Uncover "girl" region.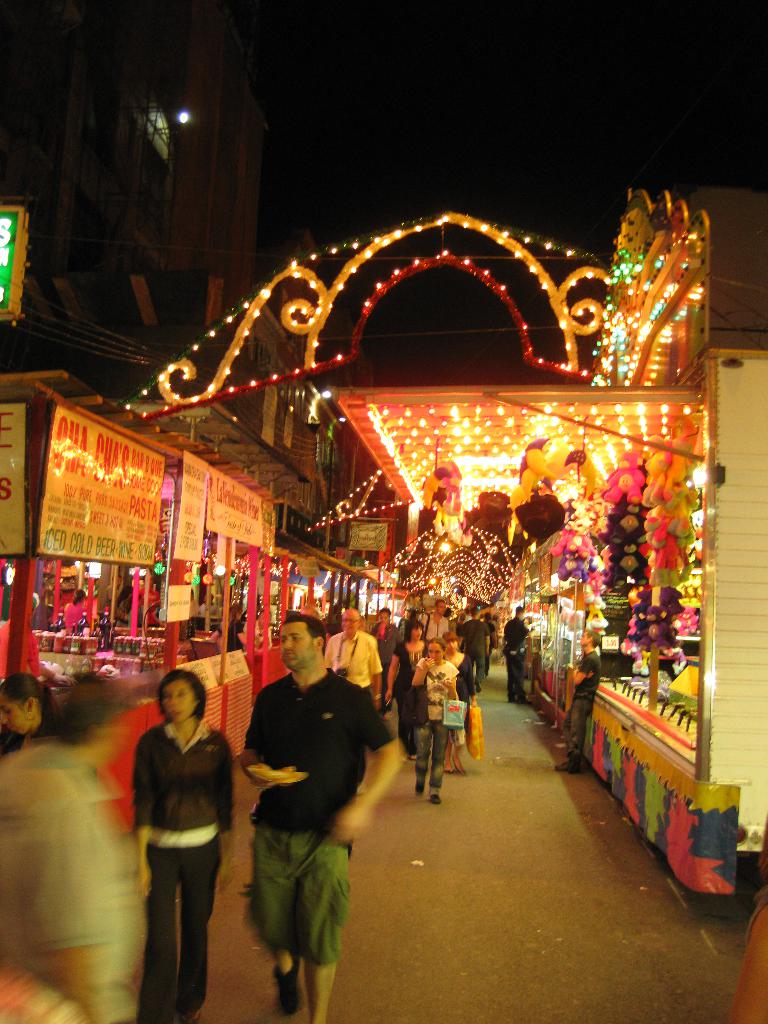
Uncovered: bbox=(445, 634, 479, 776).
